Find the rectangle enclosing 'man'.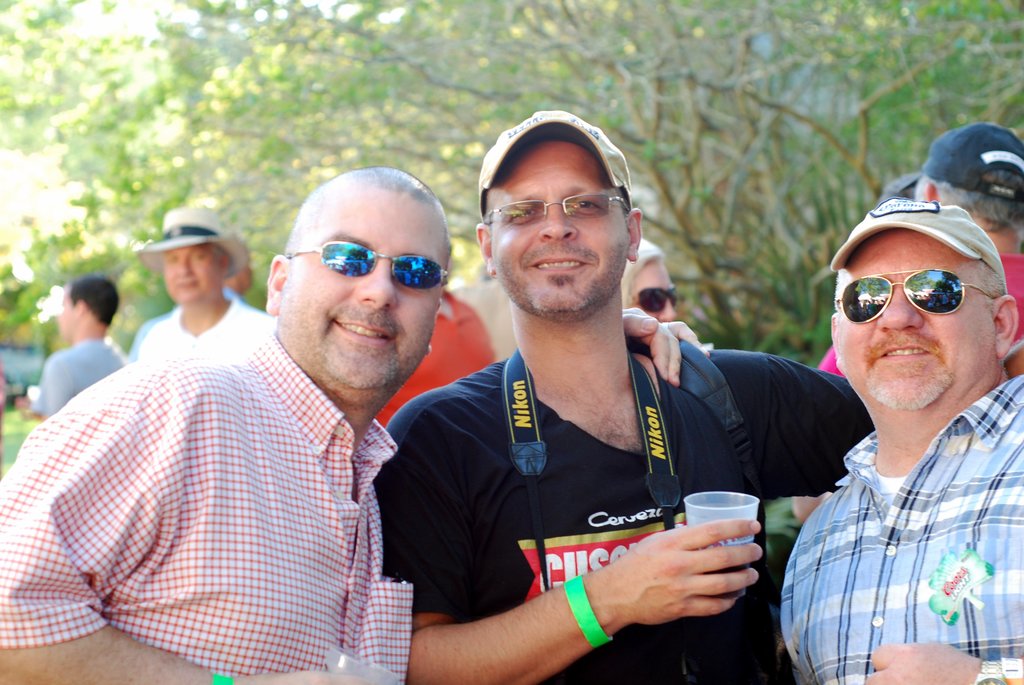
bbox=(129, 205, 275, 357).
